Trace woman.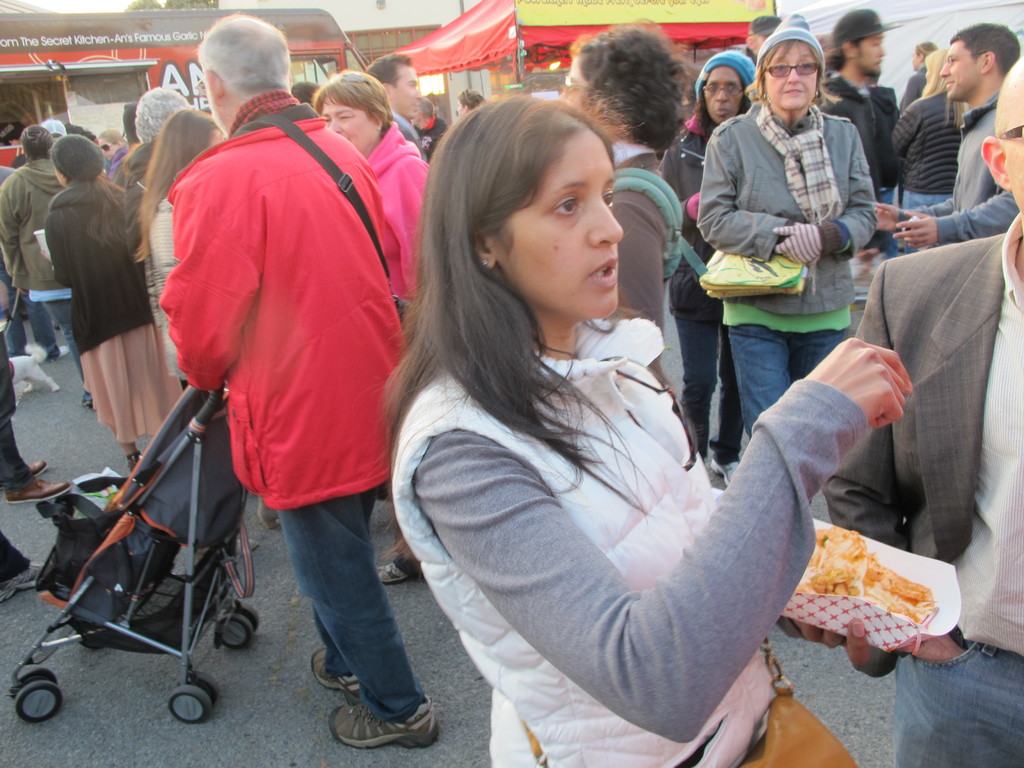
Traced to pyautogui.locateOnScreen(697, 11, 880, 430).
